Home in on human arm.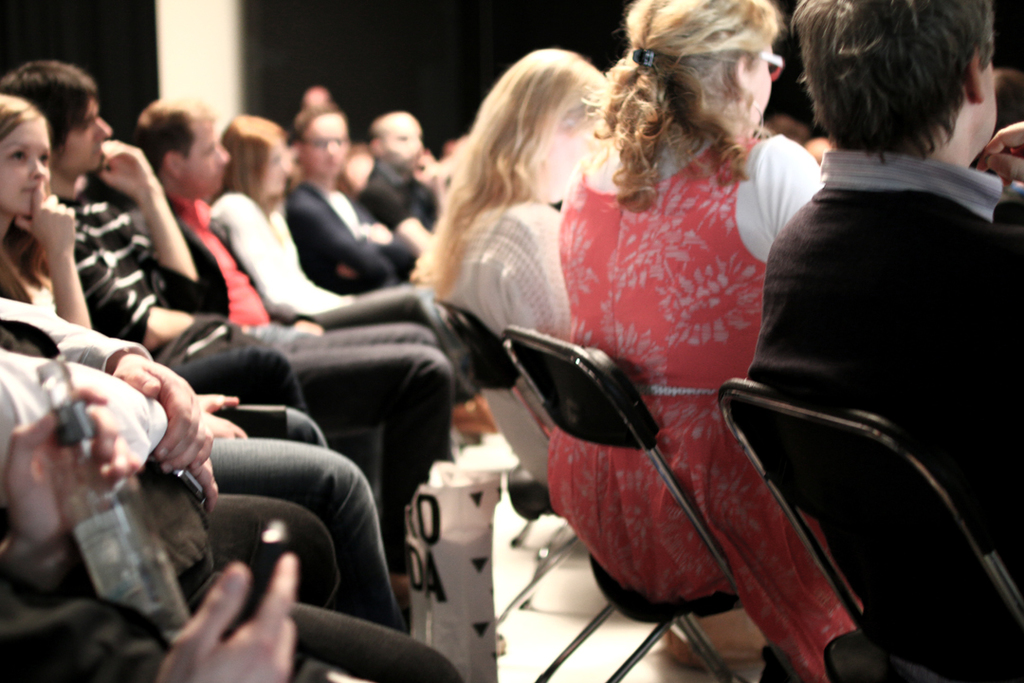
Homed in at box(0, 312, 219, 469).
